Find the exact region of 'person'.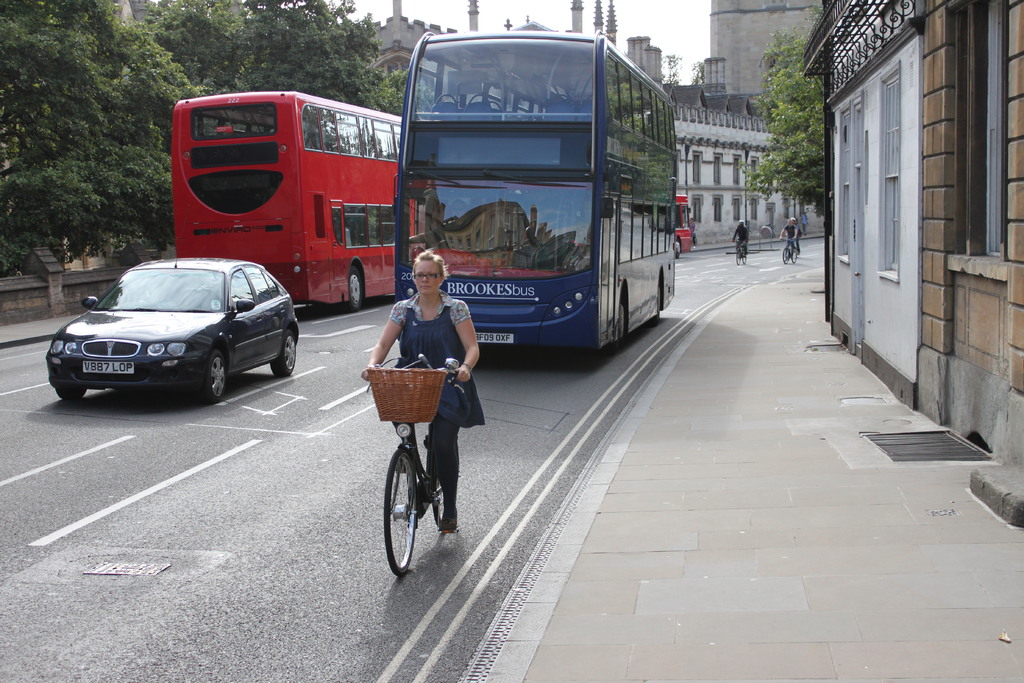
Exact region: 363 279 468 562.
